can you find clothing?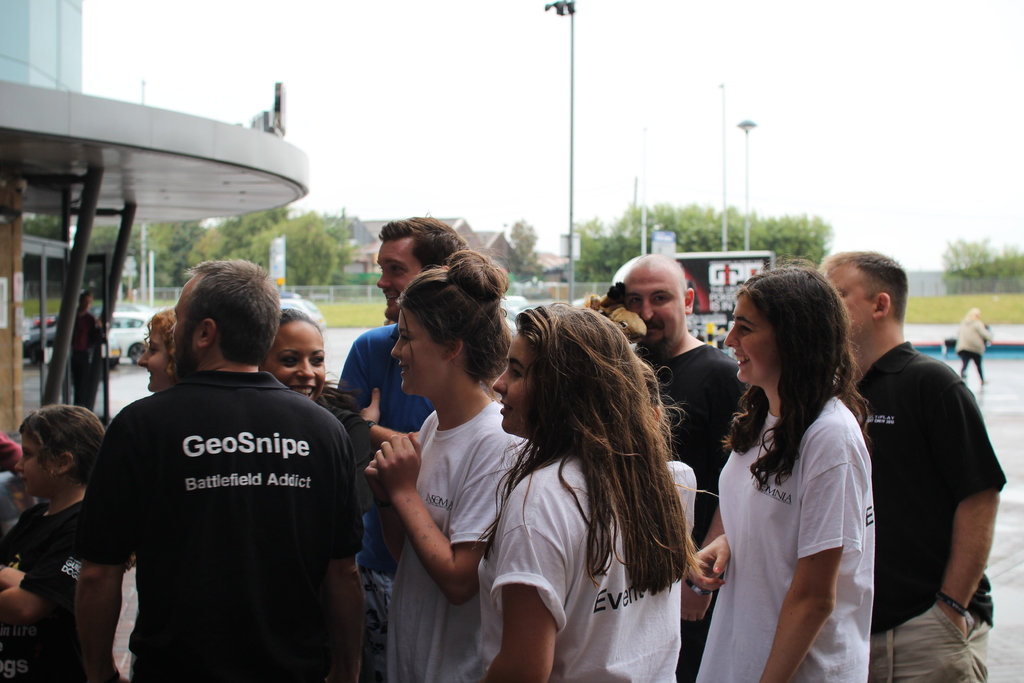
Yes, bounding box: (481,439,674,682).
